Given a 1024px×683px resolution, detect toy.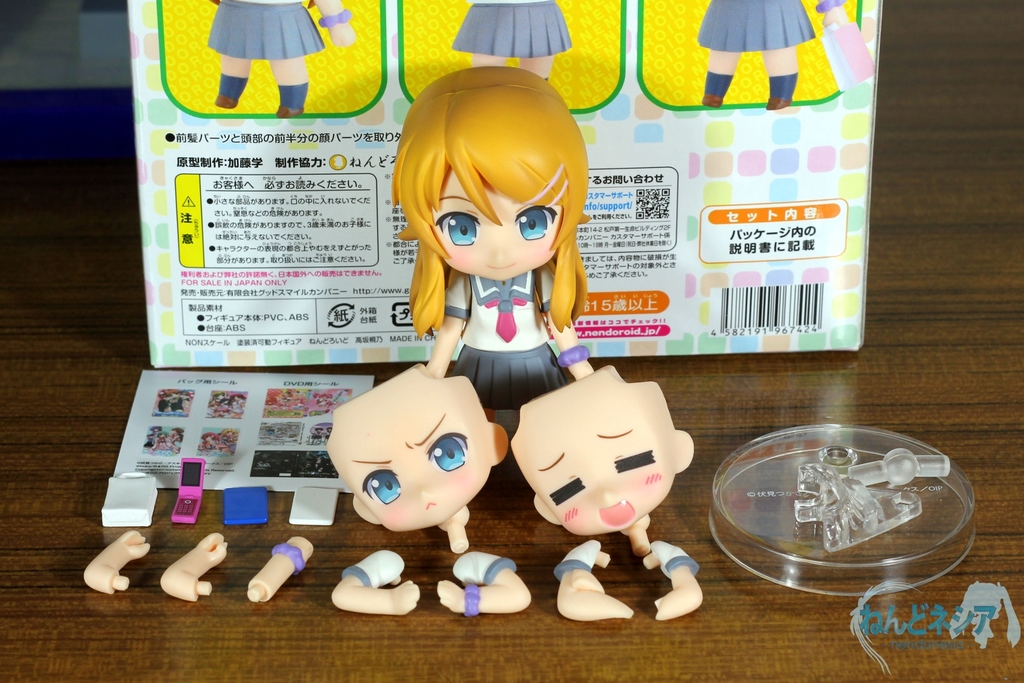
446, 0, 576, 83.
